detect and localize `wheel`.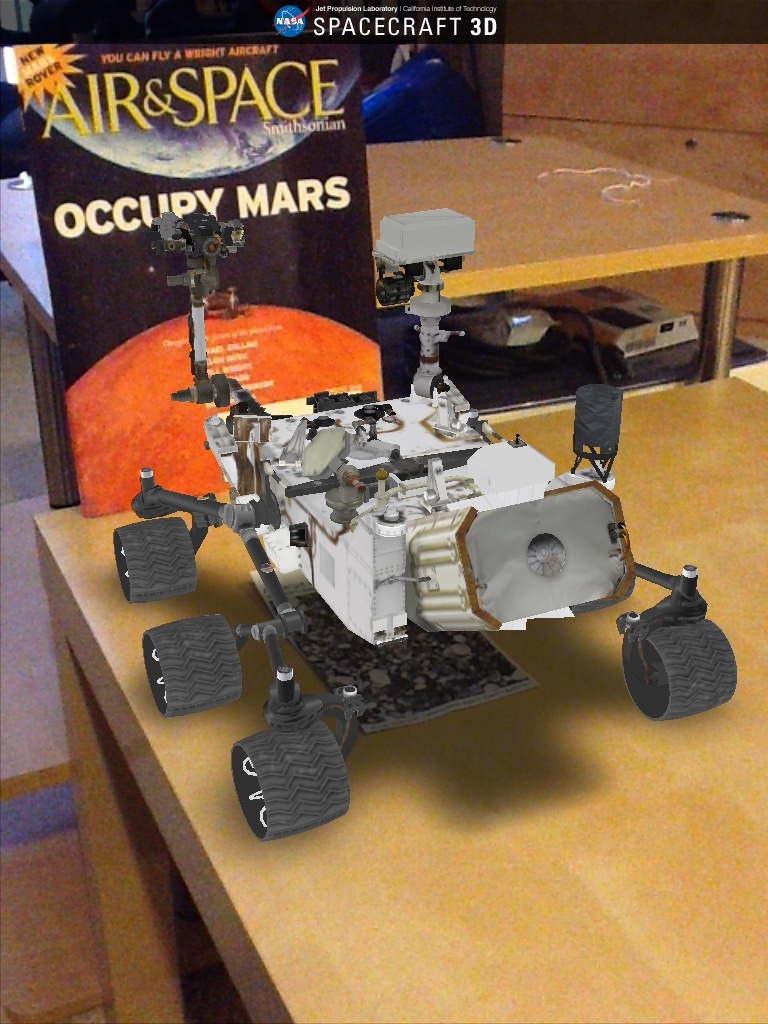
Localized at l=138, t=604, r=249, b=719.
